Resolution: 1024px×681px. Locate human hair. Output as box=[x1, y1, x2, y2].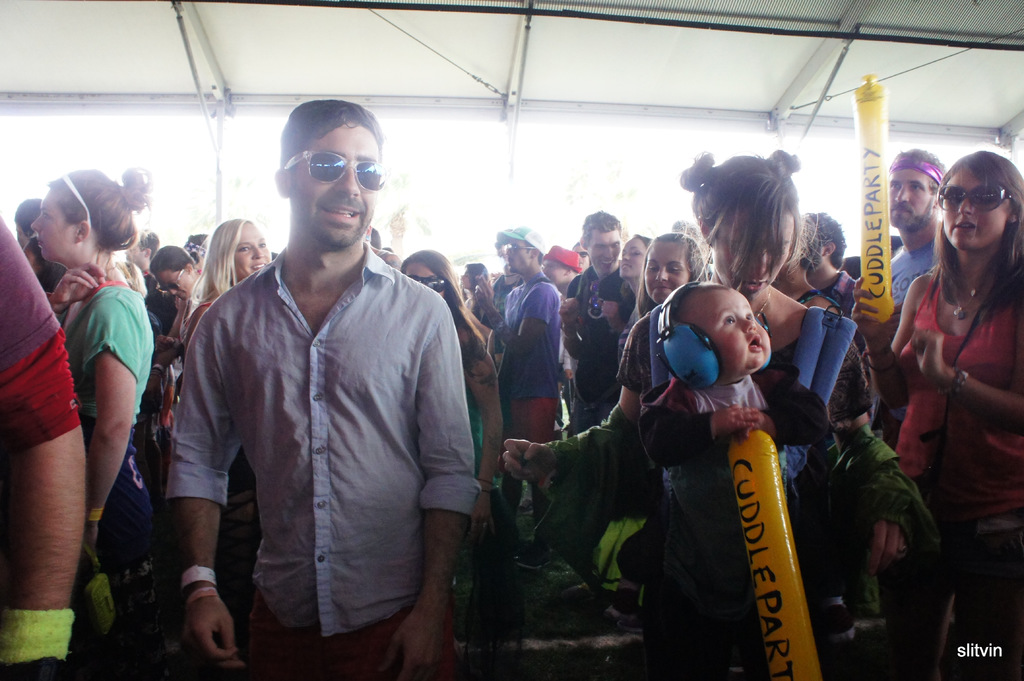
box=[808, 214, 847, 266].
